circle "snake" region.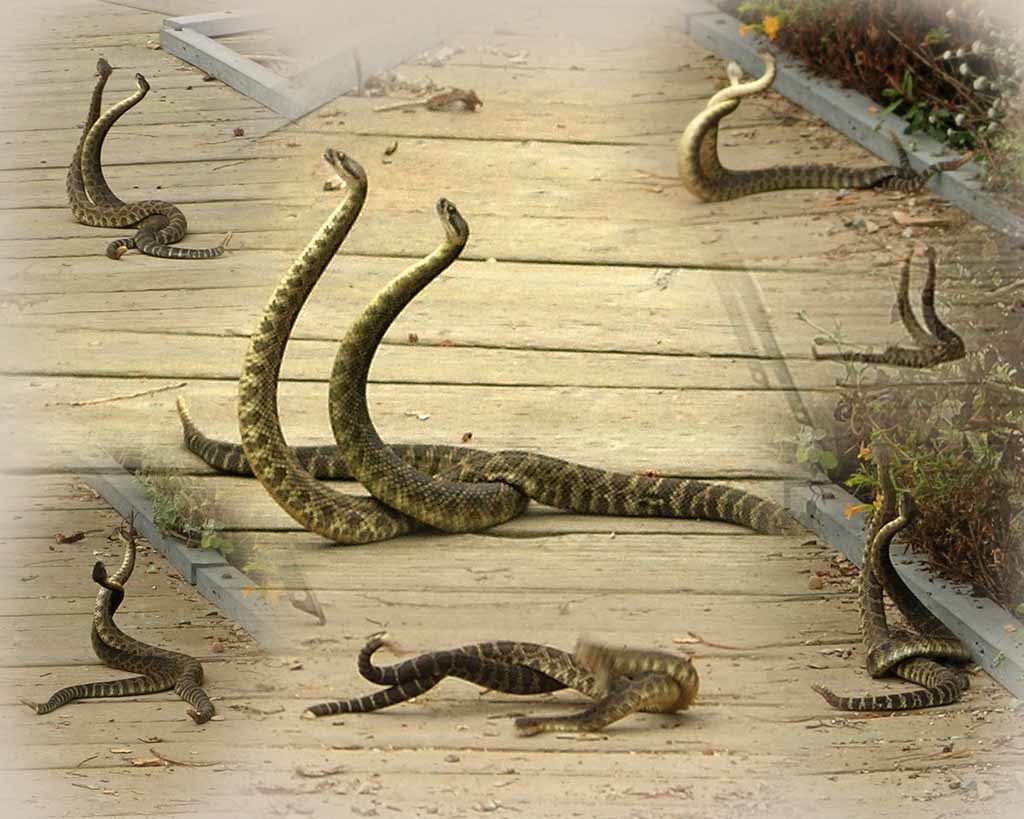
Region: 702,51,970,193.
